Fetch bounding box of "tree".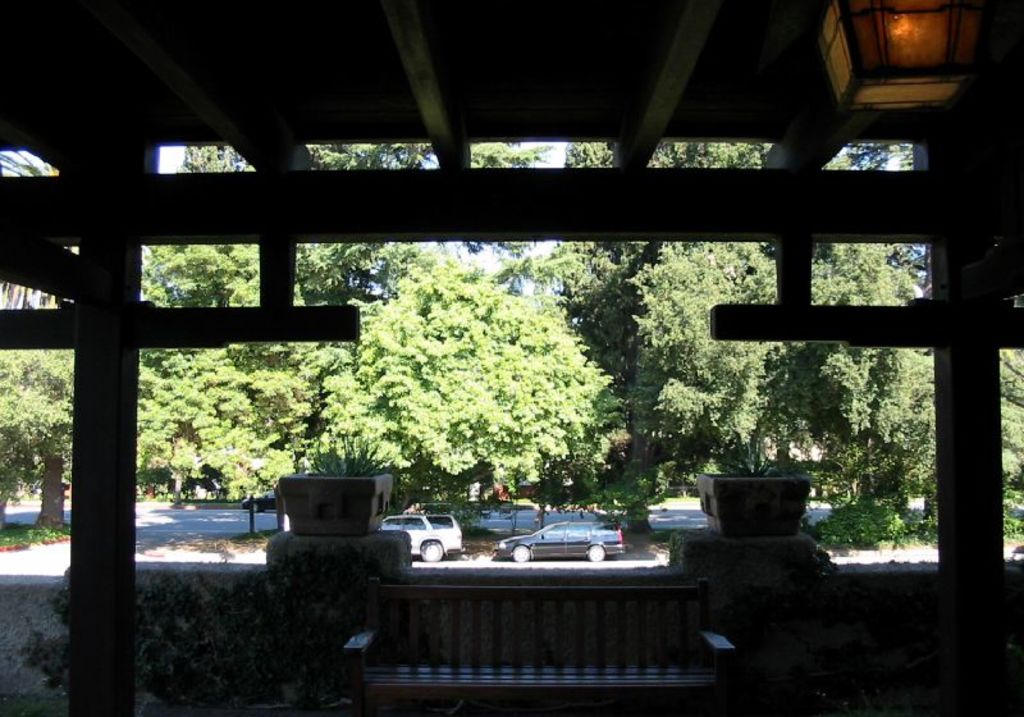
Bbox: x1=268, y1=251, x2=639, y2=525.
